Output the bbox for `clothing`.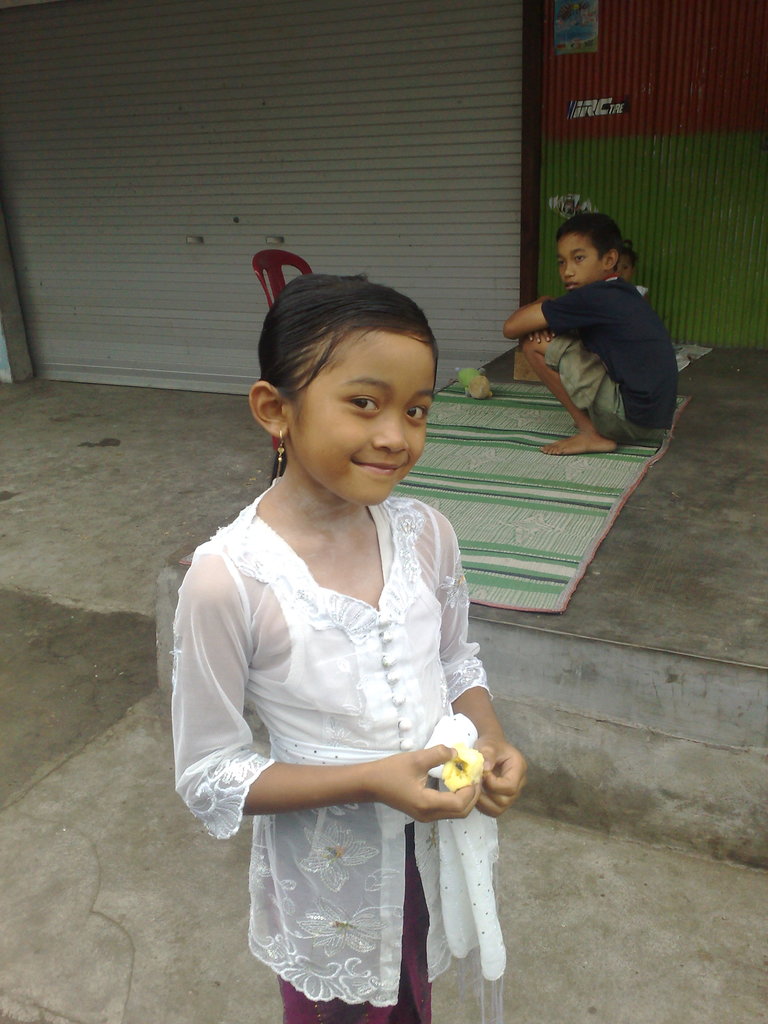
bbox=(186, 467, 513, 981).
